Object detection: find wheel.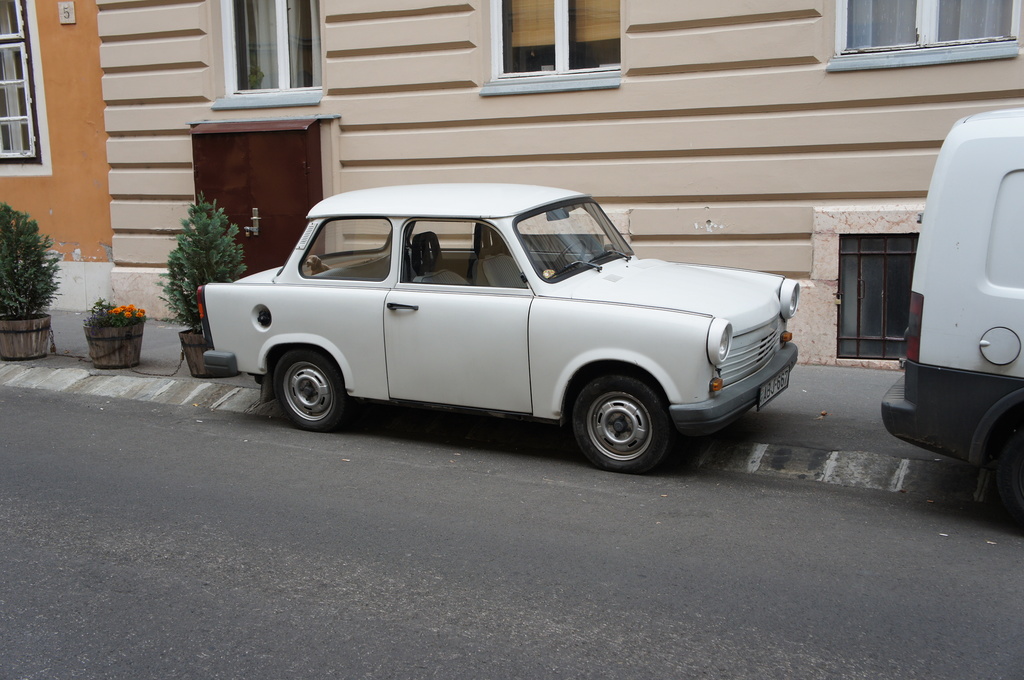
select_region(571, 377, 675, 462).
